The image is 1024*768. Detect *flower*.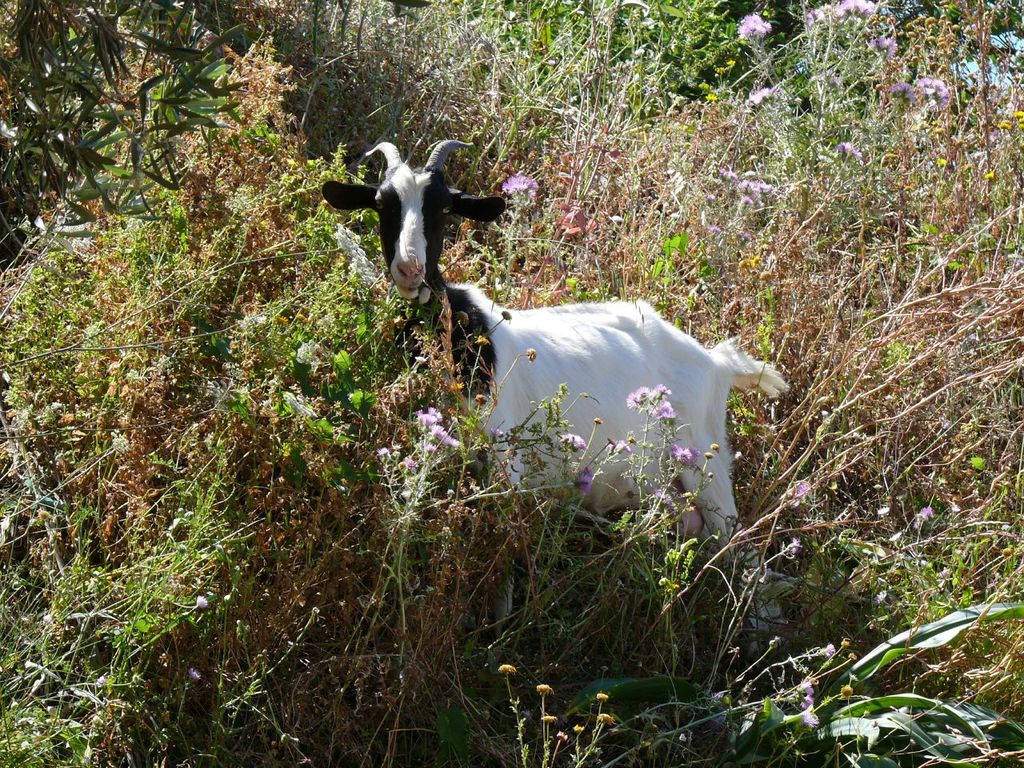
Detection: l=710, t=222, r=718, b=236.
